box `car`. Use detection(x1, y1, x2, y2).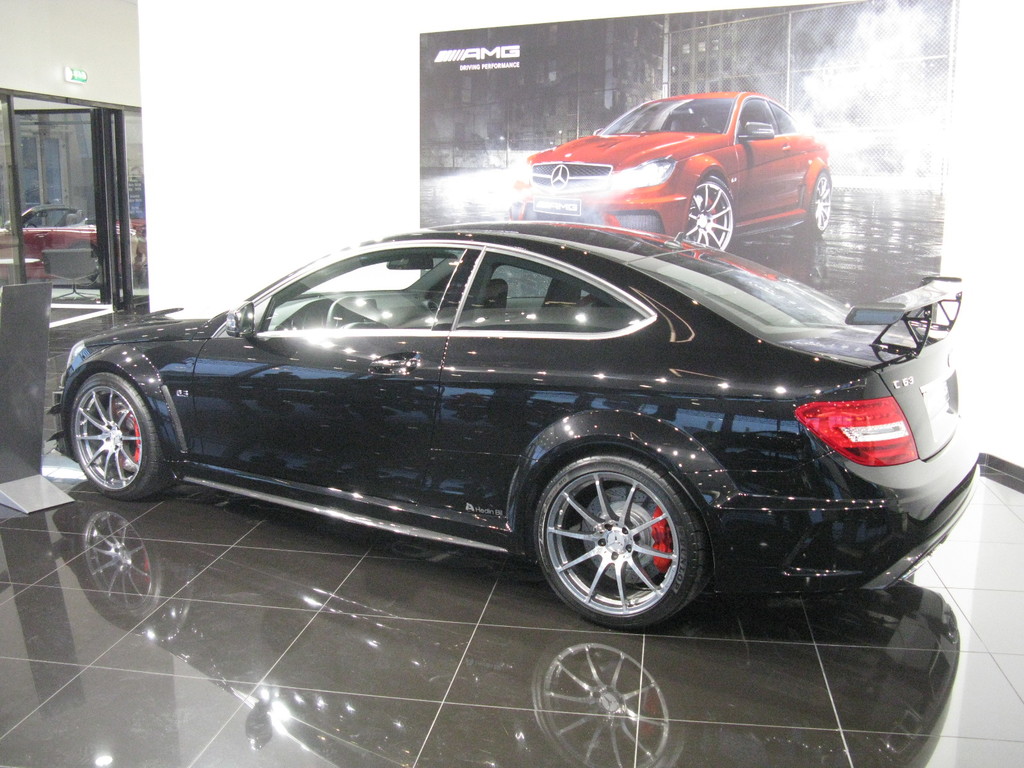
detection(33, 220, 987, 627).
